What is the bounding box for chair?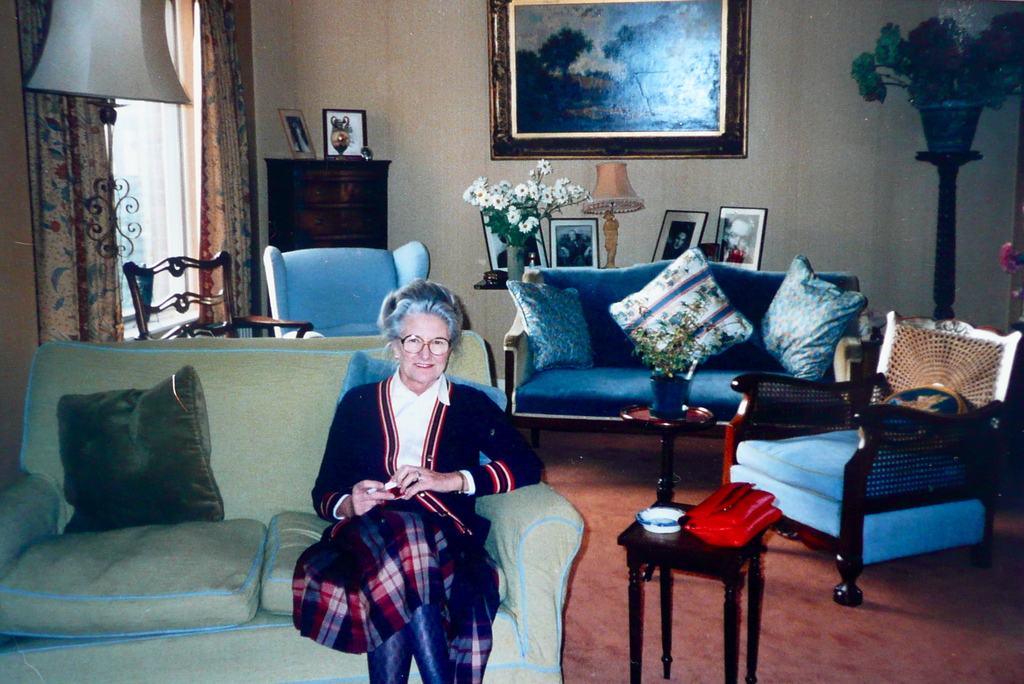
bbox=[264, 243, 432, 337].
